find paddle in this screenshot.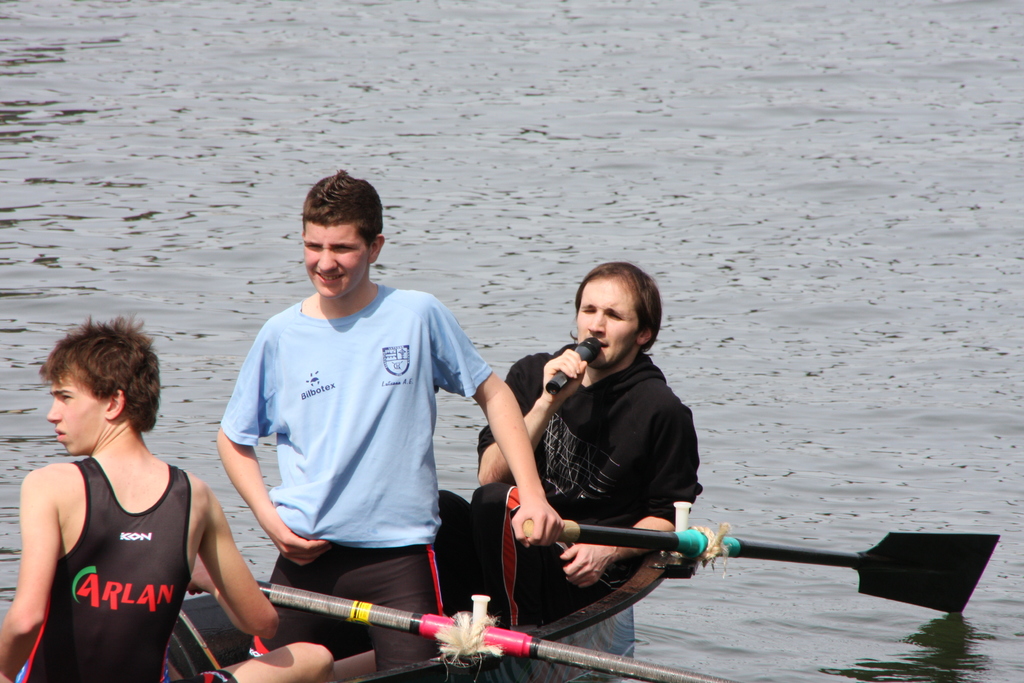
The bounding box for paddle is rect(525, 529, 1000, 614).
